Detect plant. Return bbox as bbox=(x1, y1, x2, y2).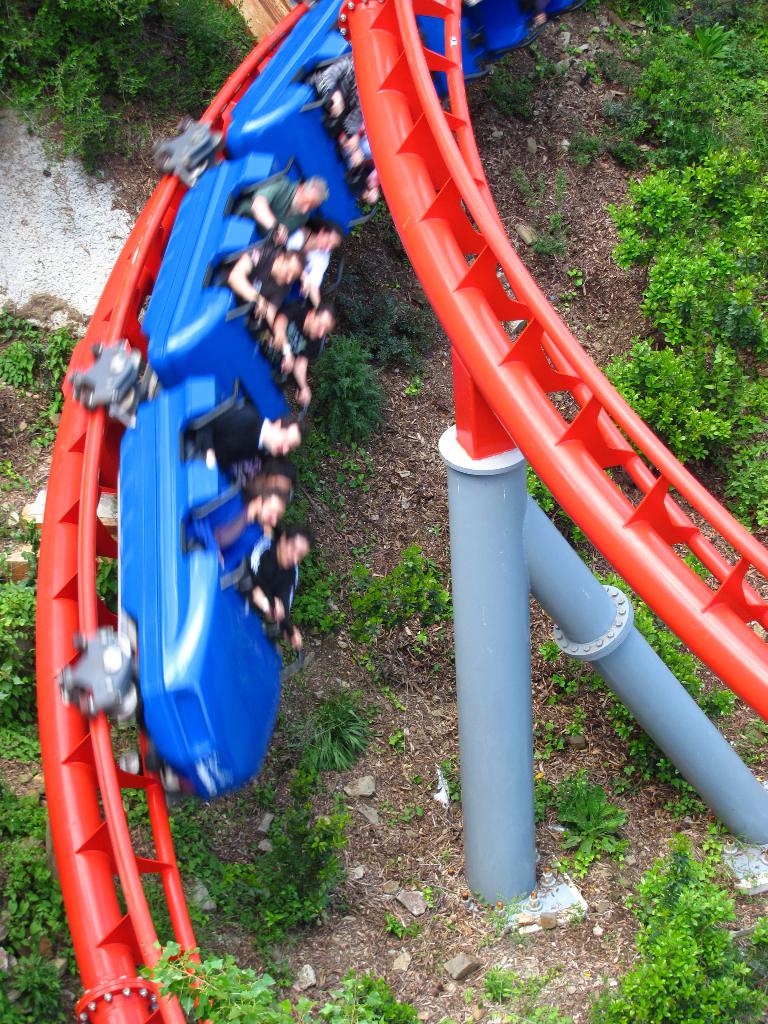
bbox=(0, 0, 259, 195).
